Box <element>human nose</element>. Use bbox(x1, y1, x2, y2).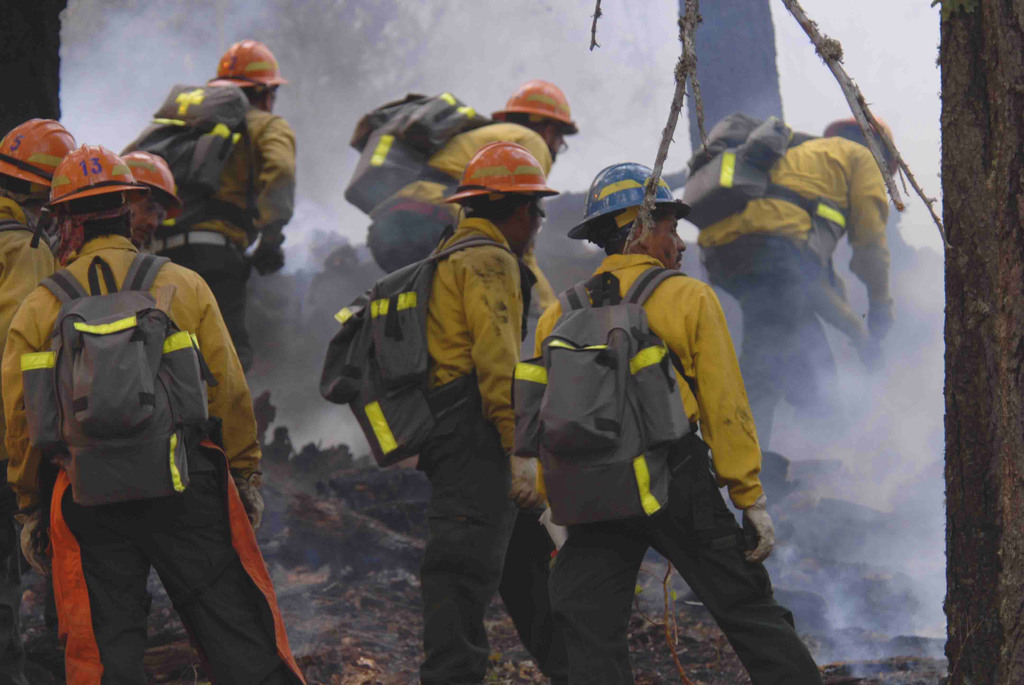
bbox(144, 215, 158, 230).
